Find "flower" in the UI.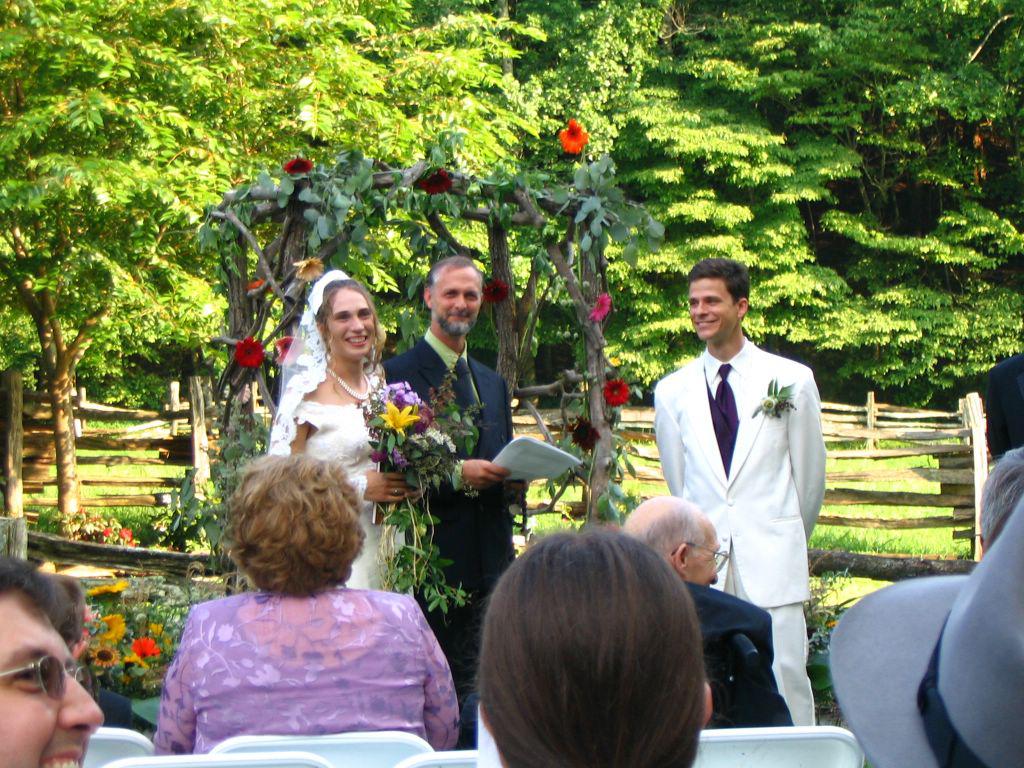
UI element at x1=272 y1=333 x2=304 y2=368.
